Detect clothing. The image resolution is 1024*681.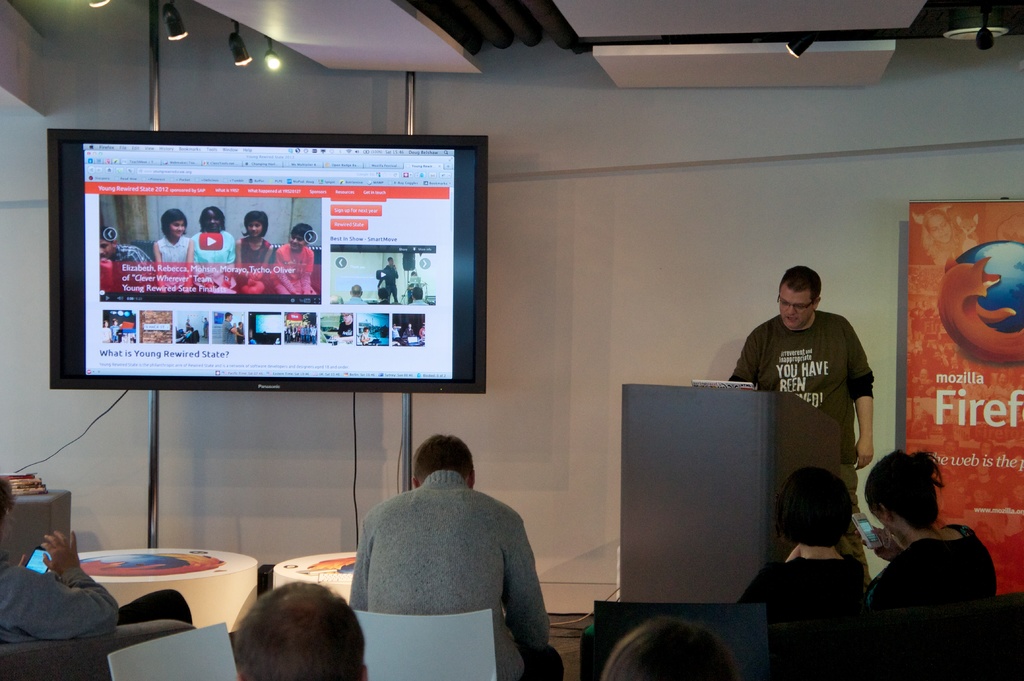
select_region(741, 554, 864, 680).
